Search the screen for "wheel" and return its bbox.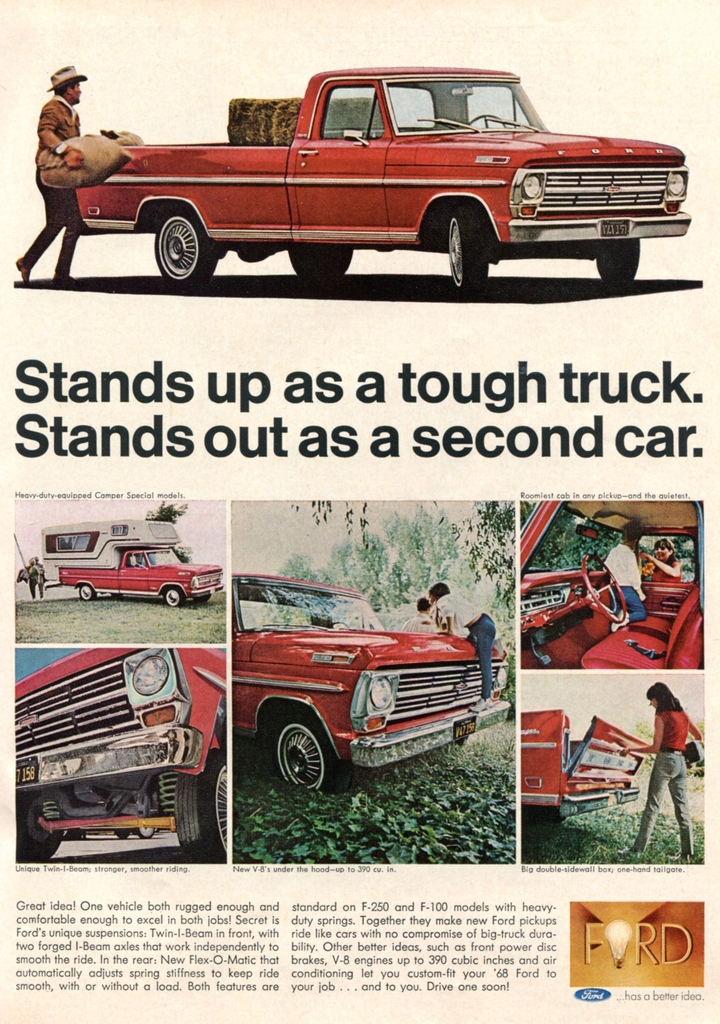
Found: {"left": 264, "top": 723, "right": 335, "bottom": 798}.
